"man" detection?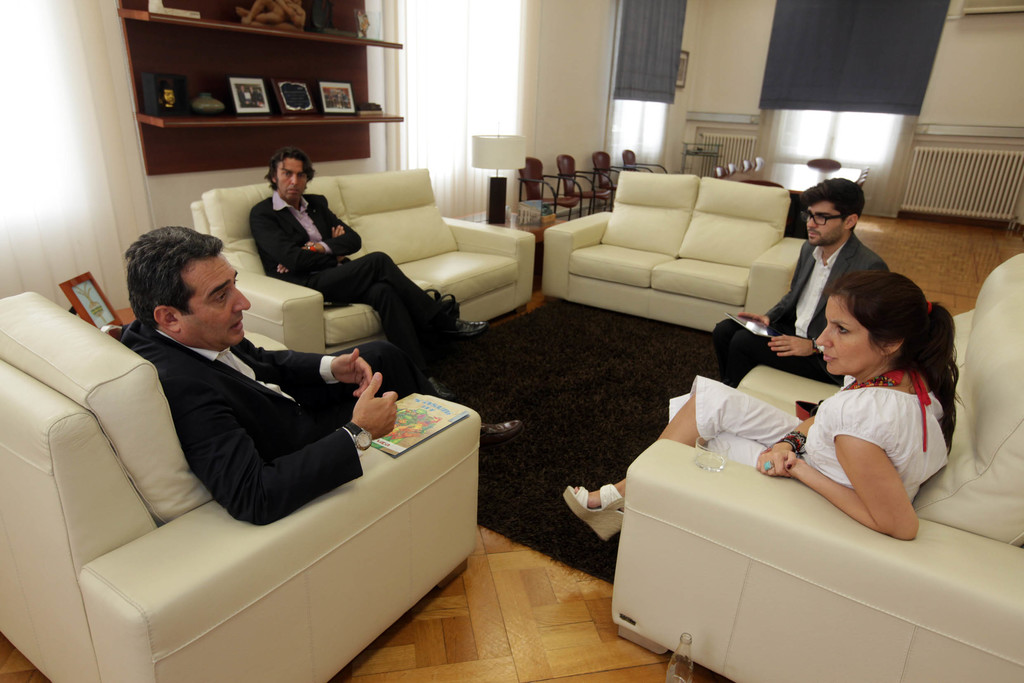
bbox(104, 227, 527, 527)
